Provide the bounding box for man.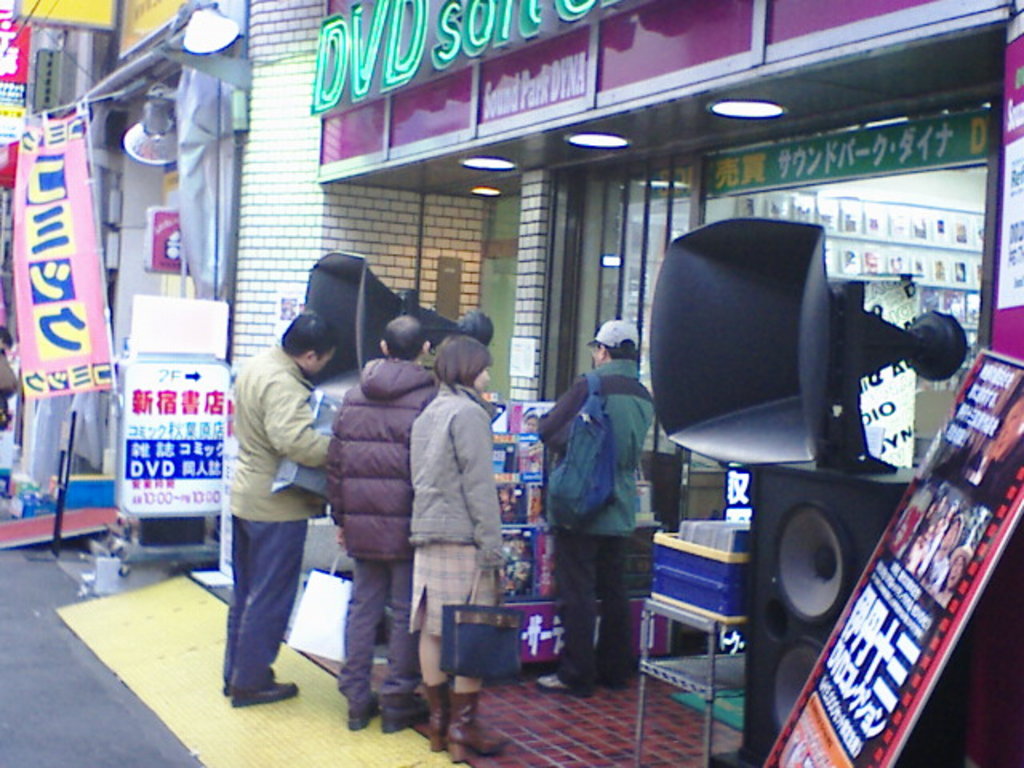
box(214, 301, 338, 707).
